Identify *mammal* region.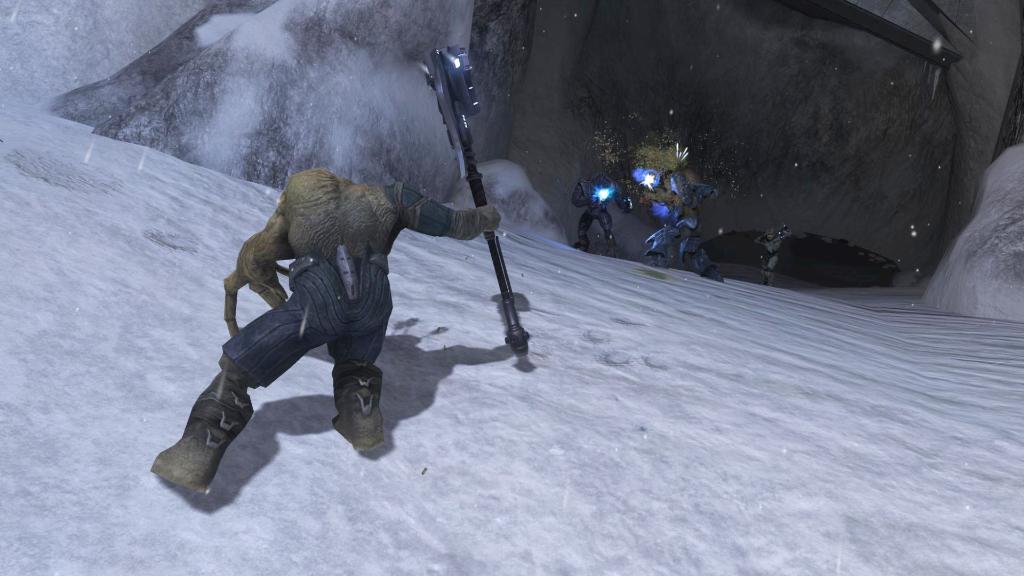
Region: {"x1": 568, "y1": 173, "x2": 632, "y2": 257}.
